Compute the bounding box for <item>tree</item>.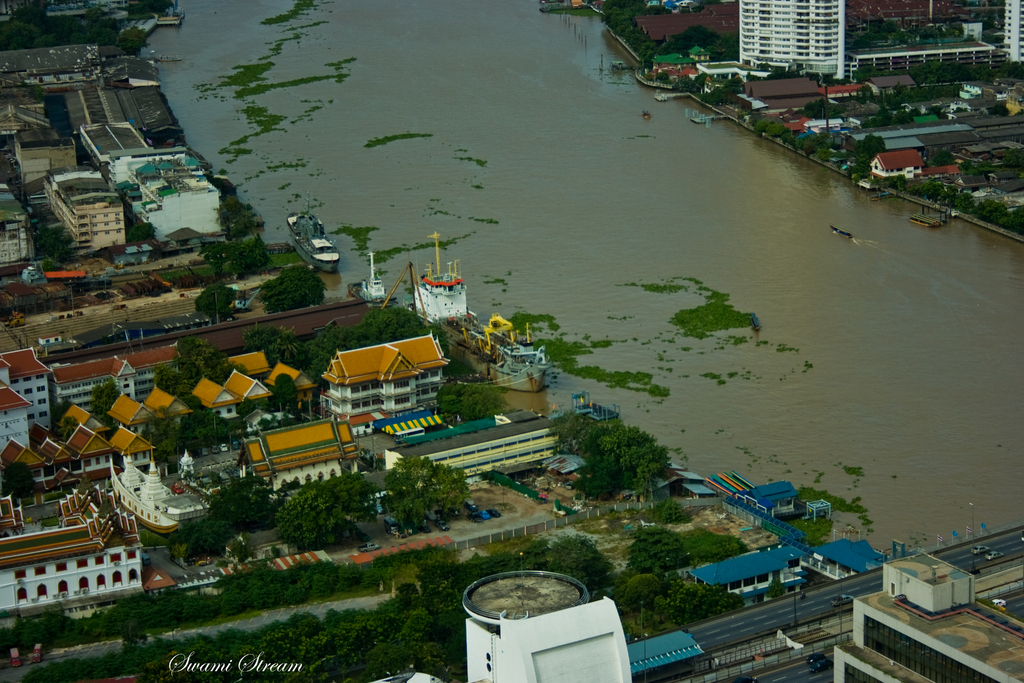
box(576, 416, 682, 504).
